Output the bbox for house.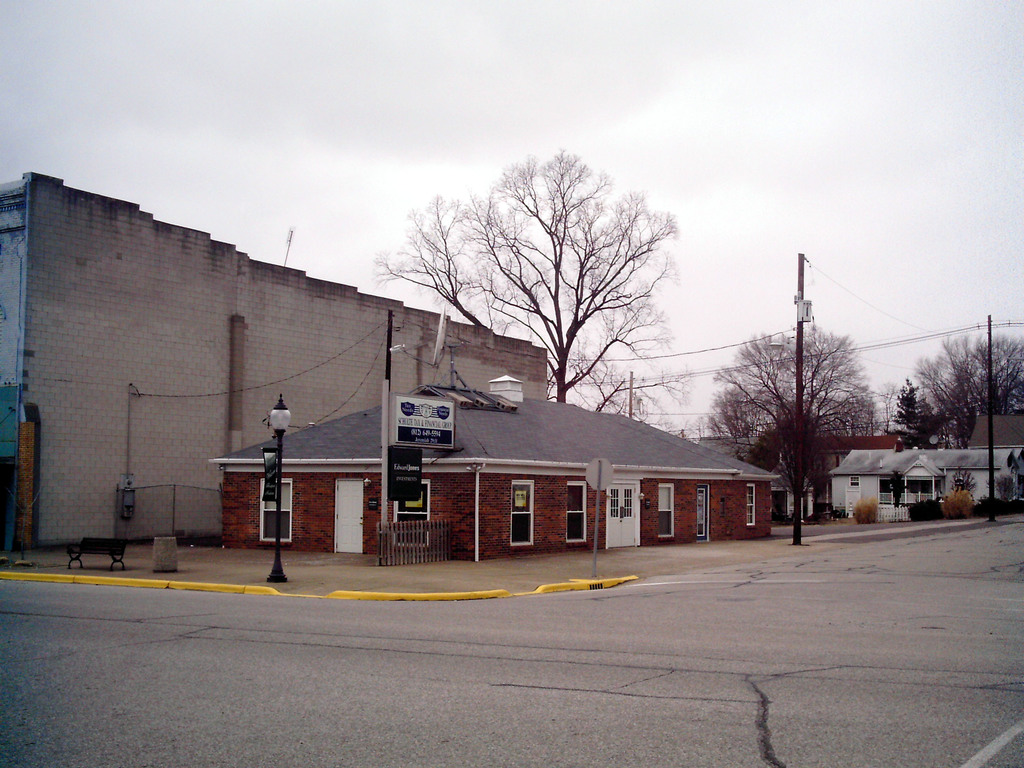
BBox(0, 195, 555, 534).
